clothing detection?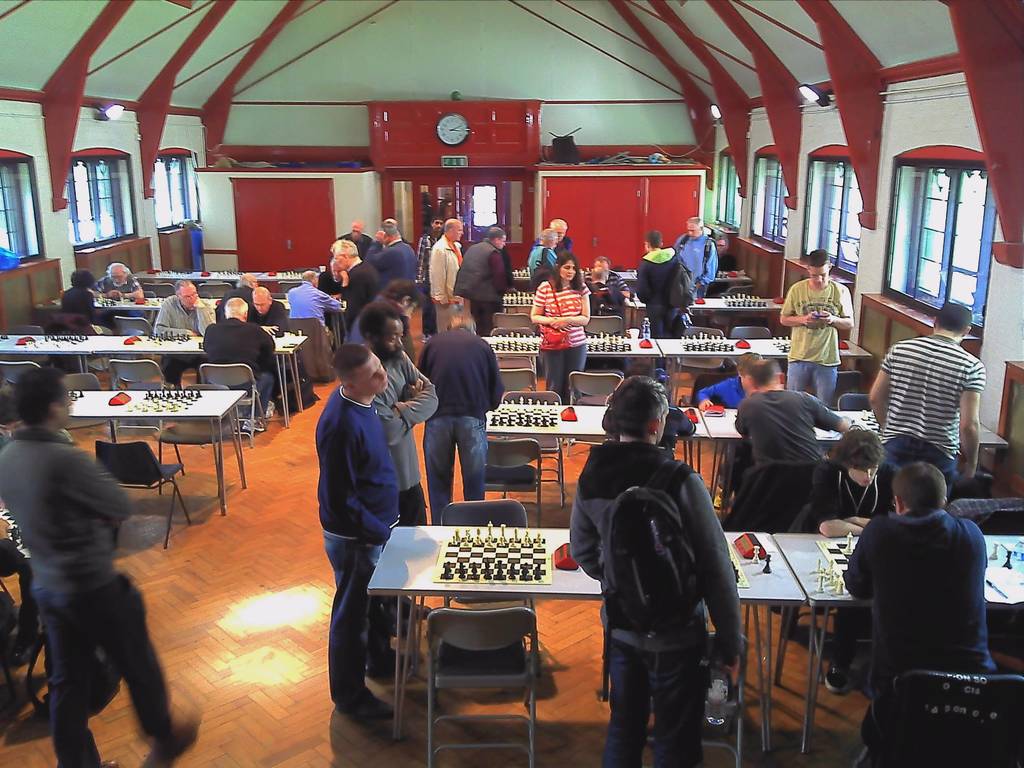
left=452, top=236, right=509, bottom=333
